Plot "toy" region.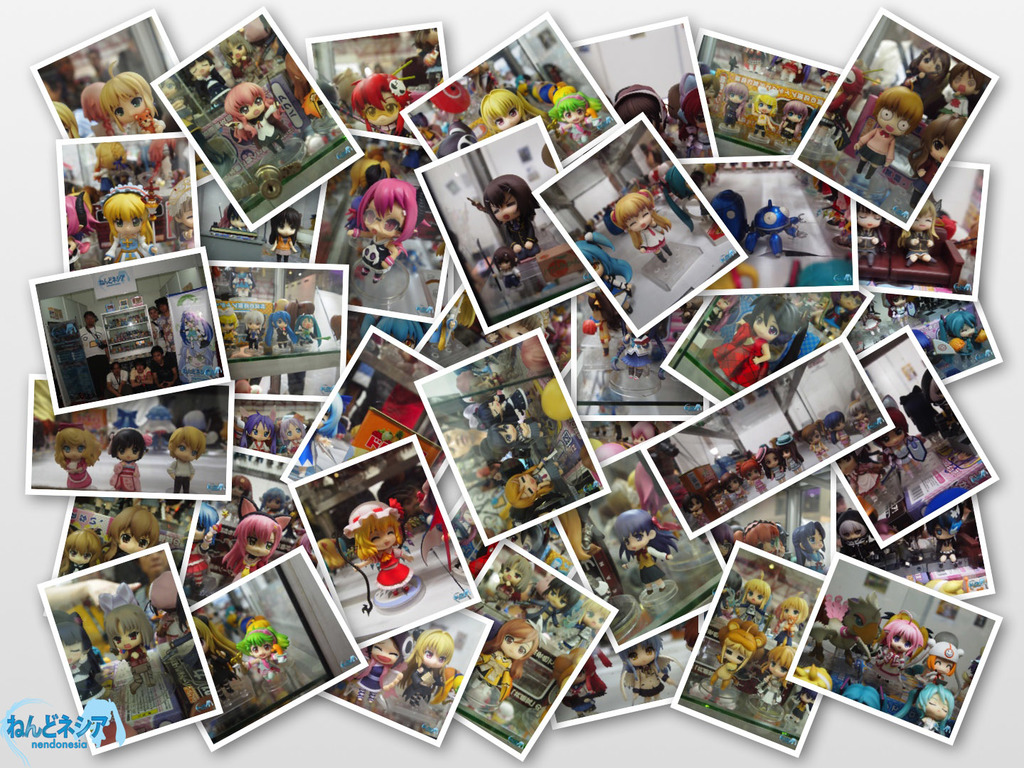
Plotted at <bbox>742, 580, 765, 613</bbox>.
